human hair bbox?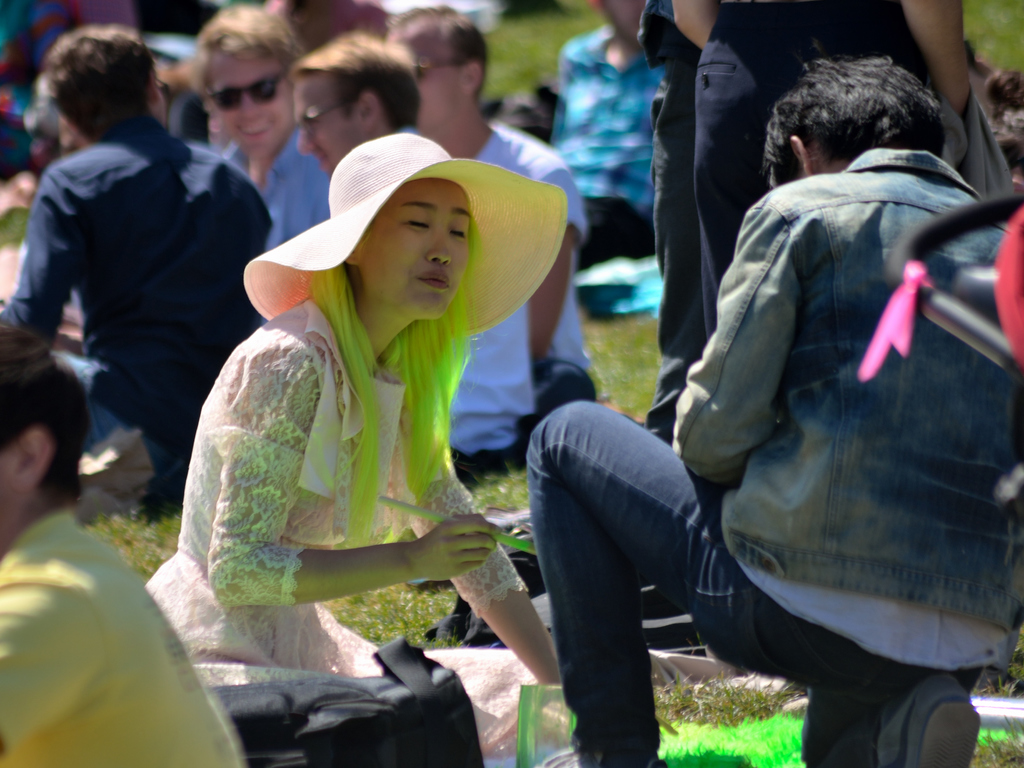
Rect(189, 3, 303, 99)
